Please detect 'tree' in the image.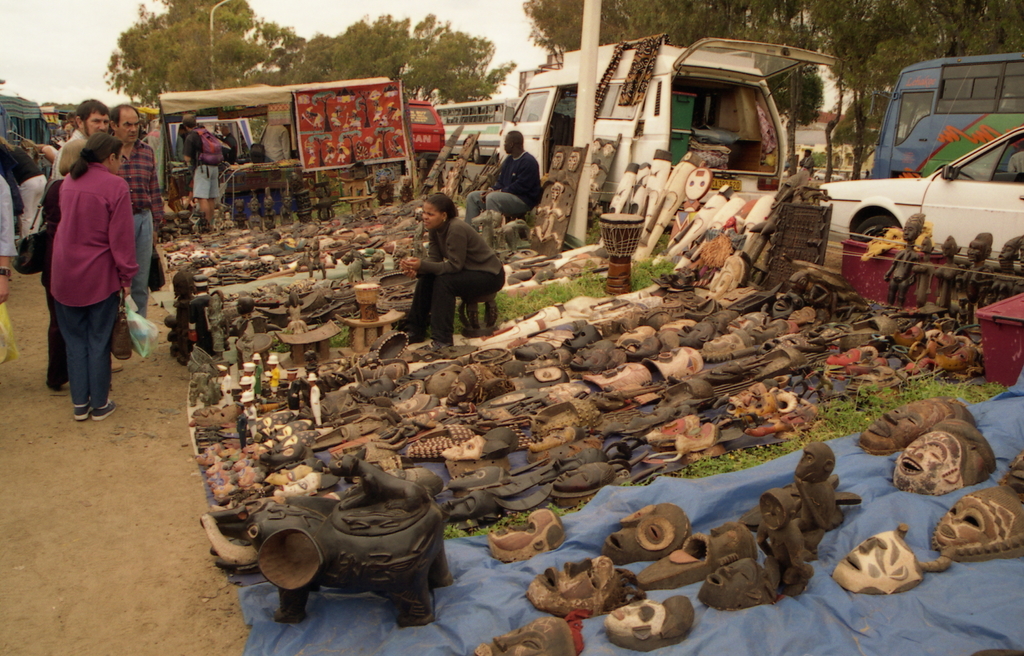
280/6/517/115.
